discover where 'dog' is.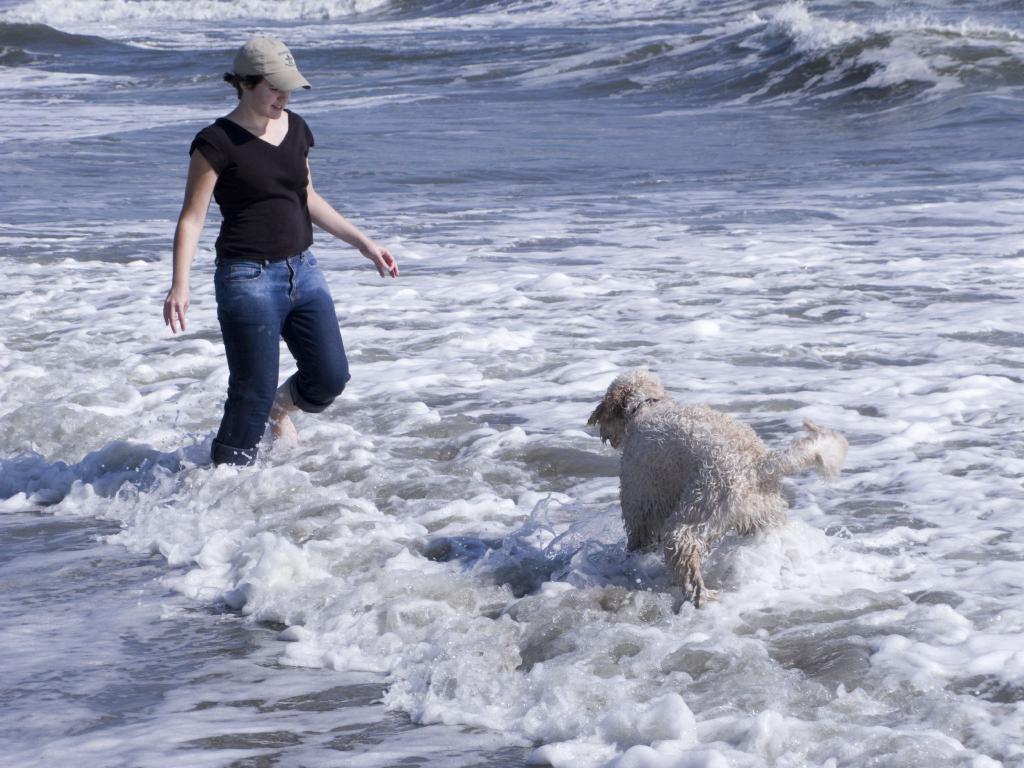
Discovered at x1=580, y1=365, x2=849, y2=605.
